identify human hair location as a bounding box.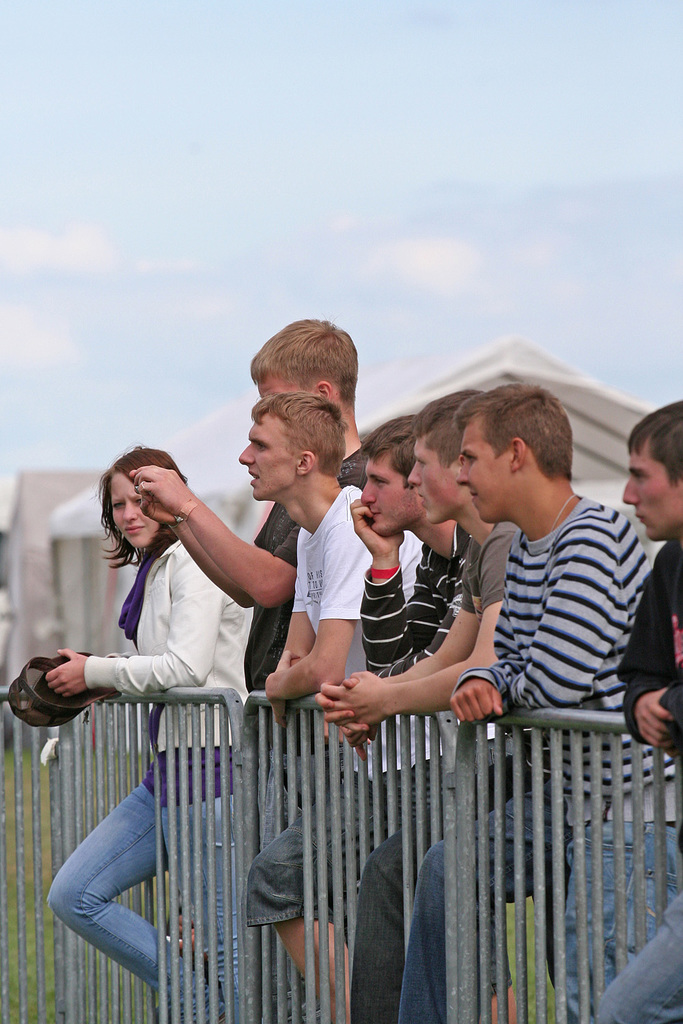
l=630, t=400, r=682, b=487.
